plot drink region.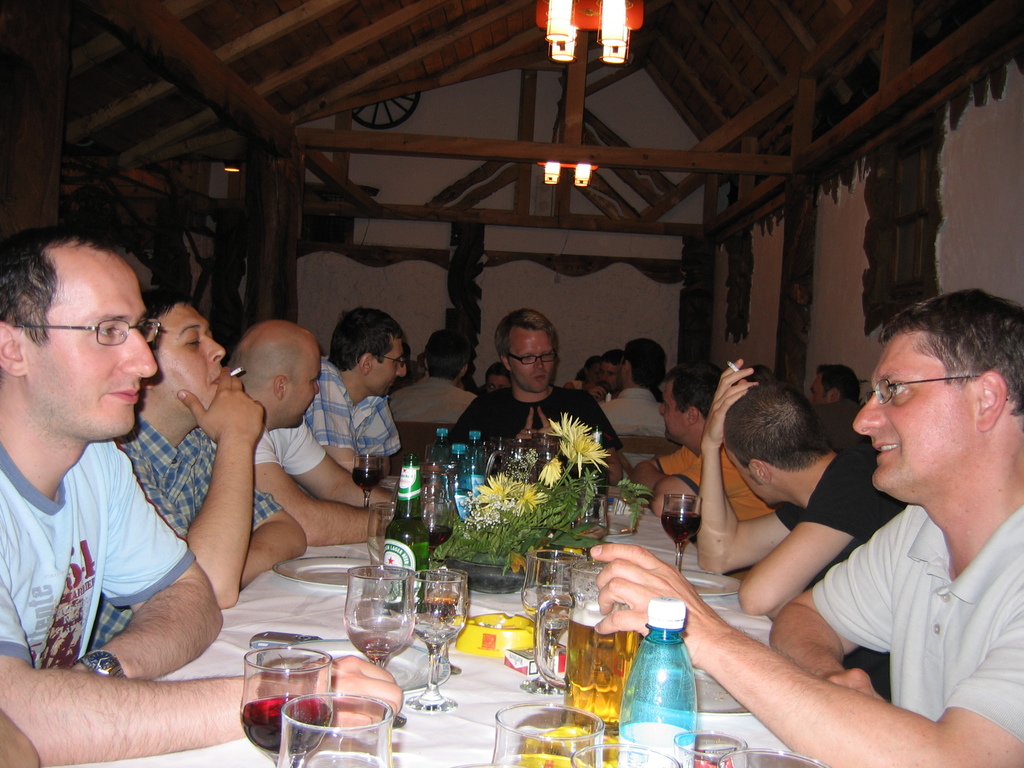
Plotted at l=623, t=605, r=704, b=758.
